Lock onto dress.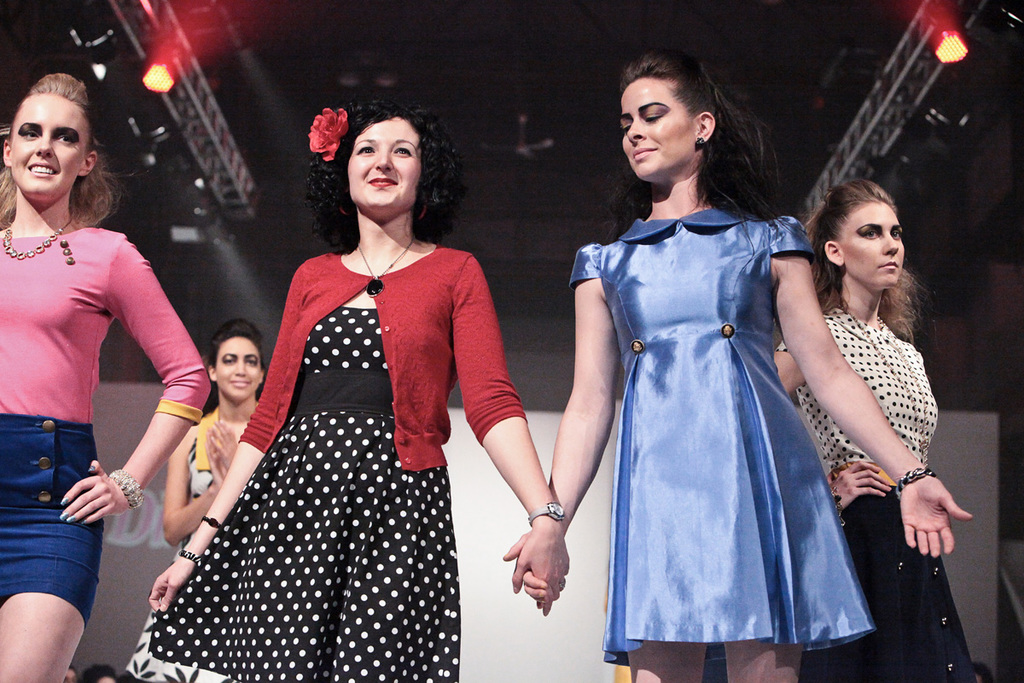
Locked: 772:303:976:682.
